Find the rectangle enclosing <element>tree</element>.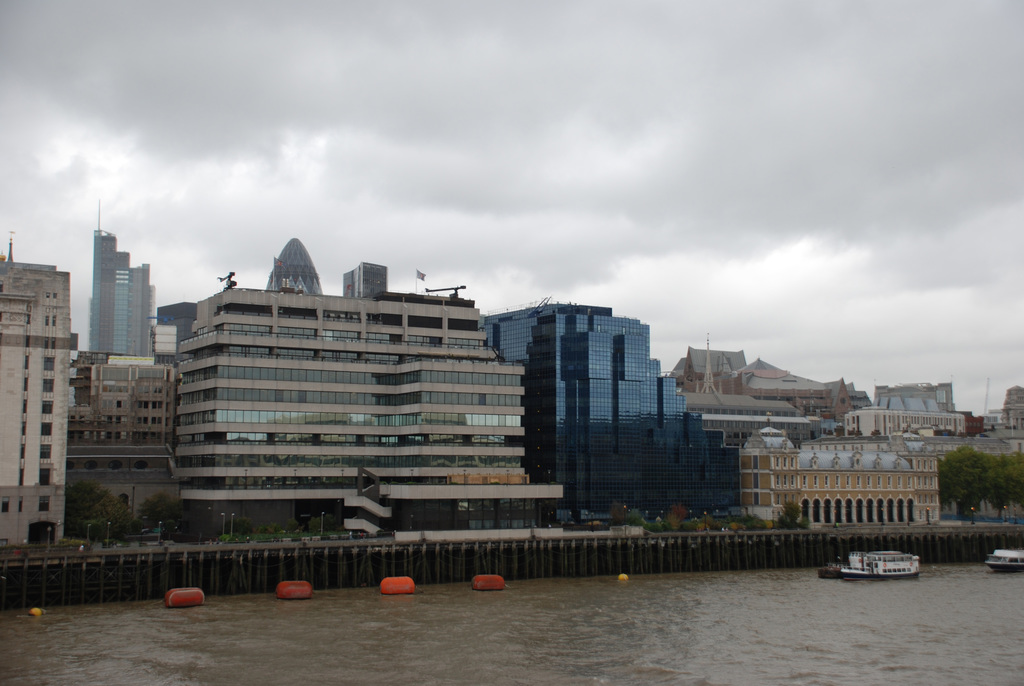
925, 434, 1004, 530.
